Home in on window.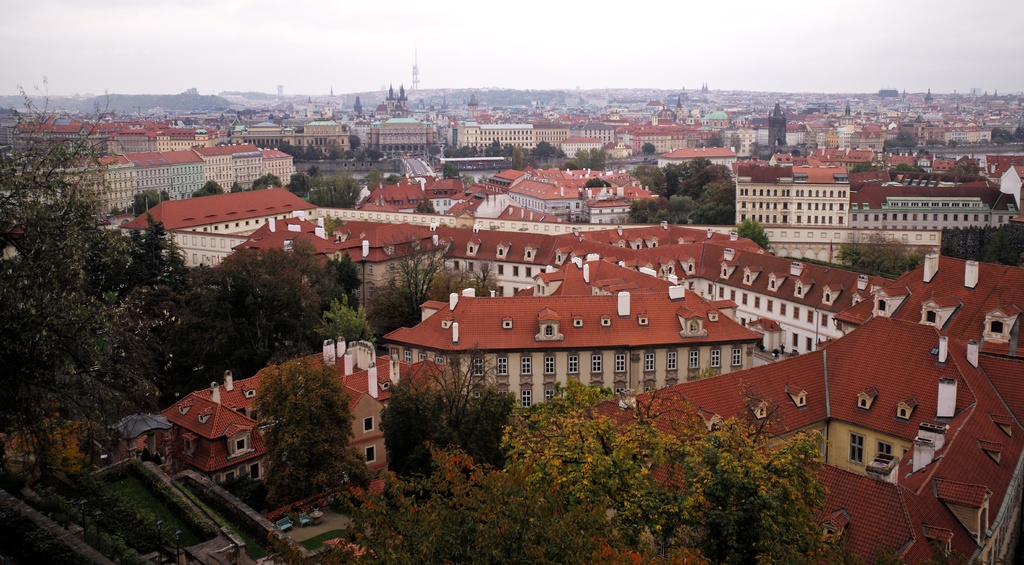
Homed in at {"left": 688, "top": 260, "right": 696, "bottom": 275}.
